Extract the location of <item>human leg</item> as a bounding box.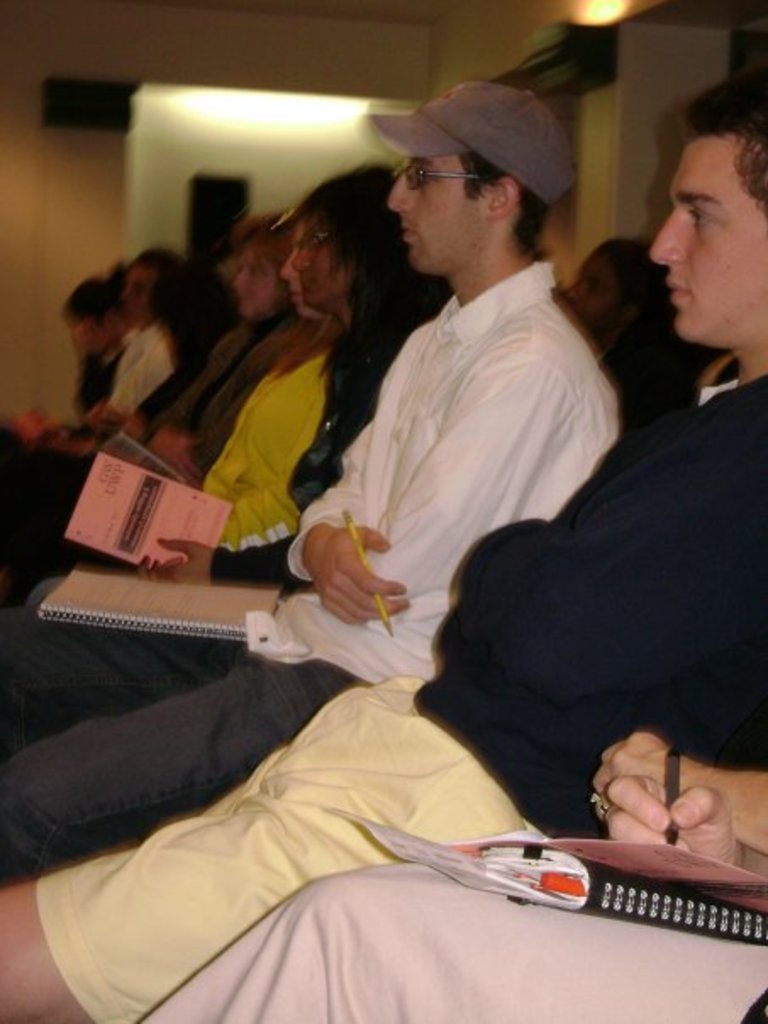
{"x1": 0, "y1": 883, "x2": 90, "y2": 1022}.
